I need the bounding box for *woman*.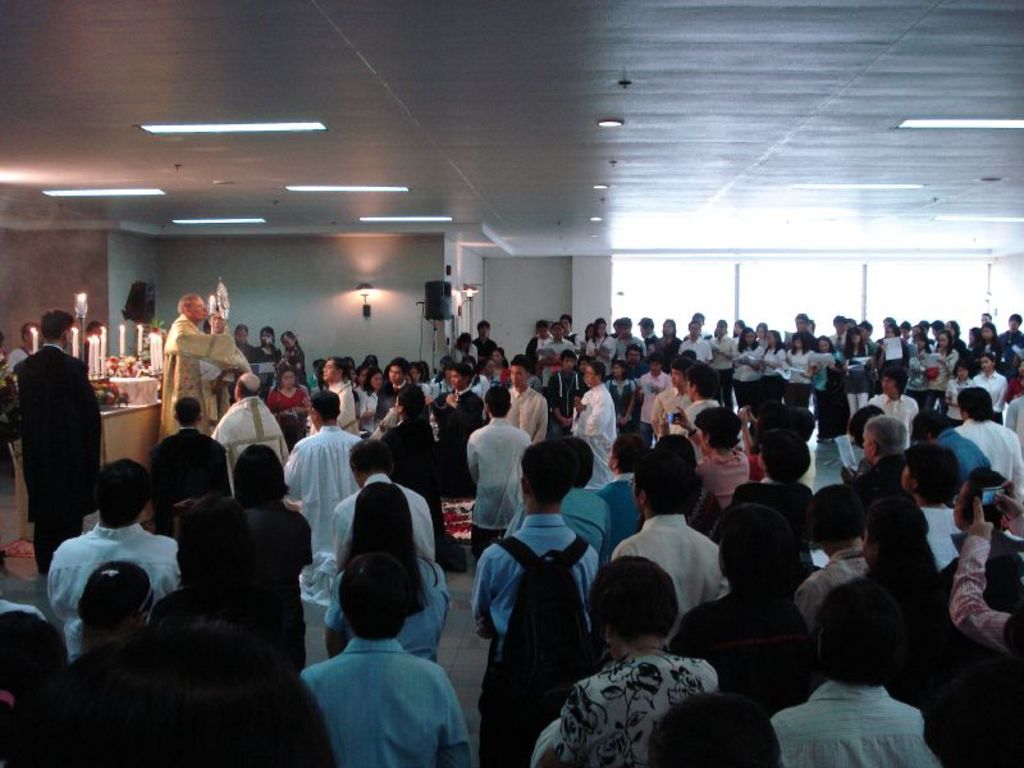
Here it is: (x1=324, y1=486, x2=444, y2=648).
